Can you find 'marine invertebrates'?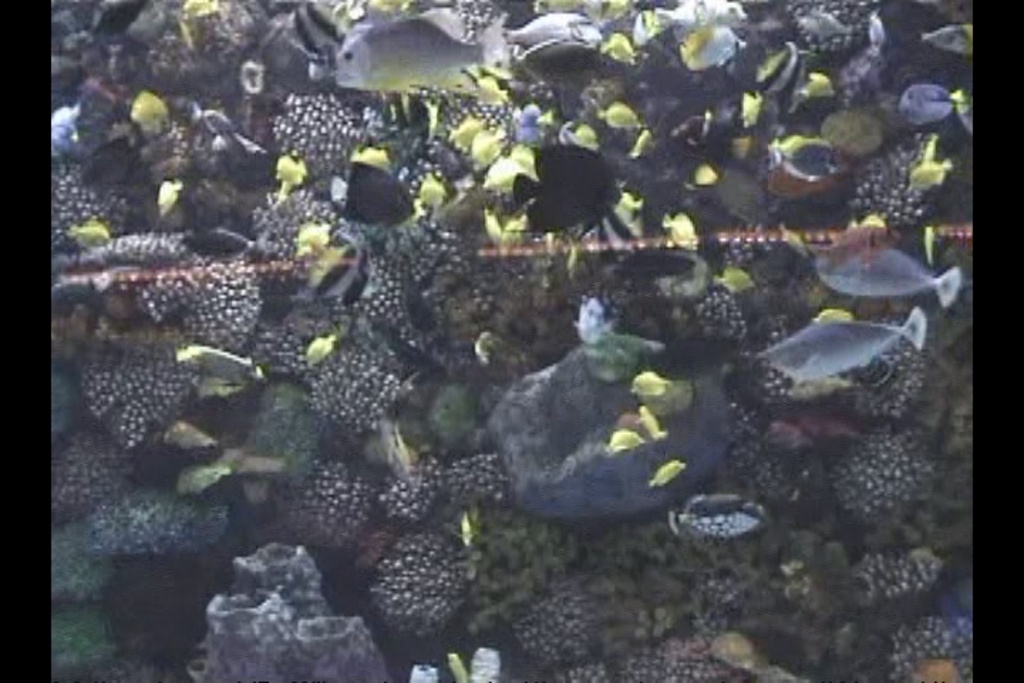
Yes, bounding box: 838,141,966,242.
